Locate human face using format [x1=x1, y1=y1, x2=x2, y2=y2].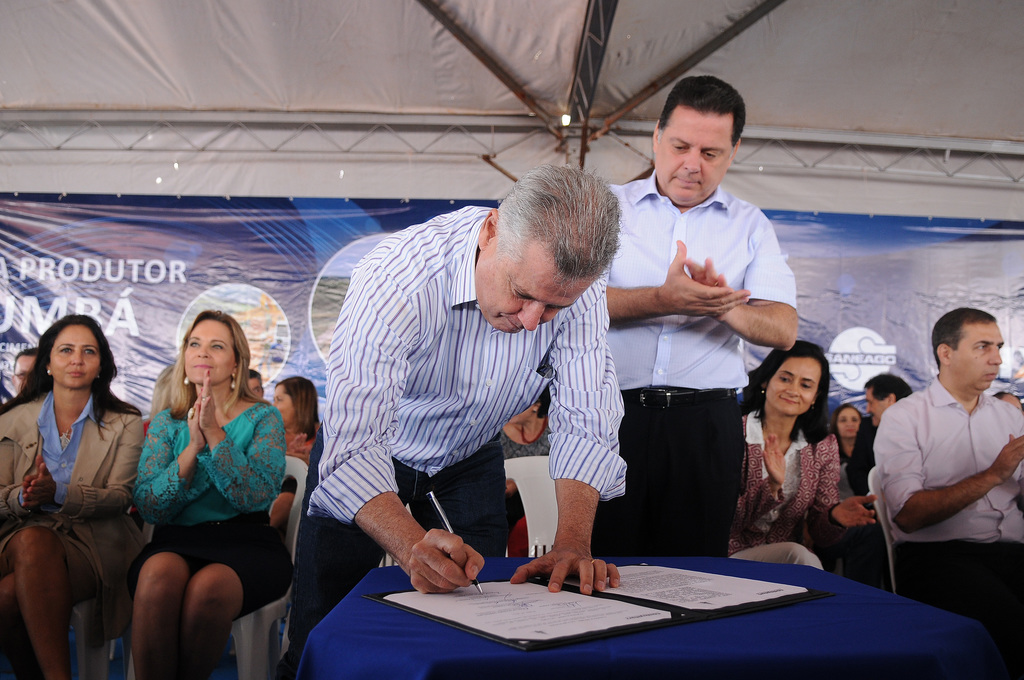
[x1=486, y1=236, x2=583, y2=329].
